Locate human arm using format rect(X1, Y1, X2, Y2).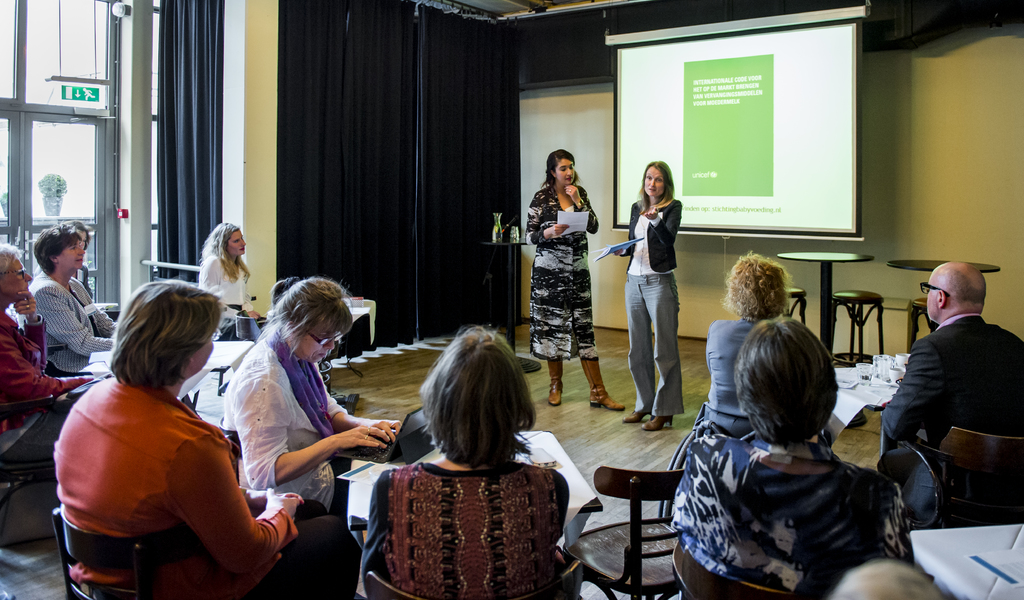
rect(874, 334, 948, 451).
